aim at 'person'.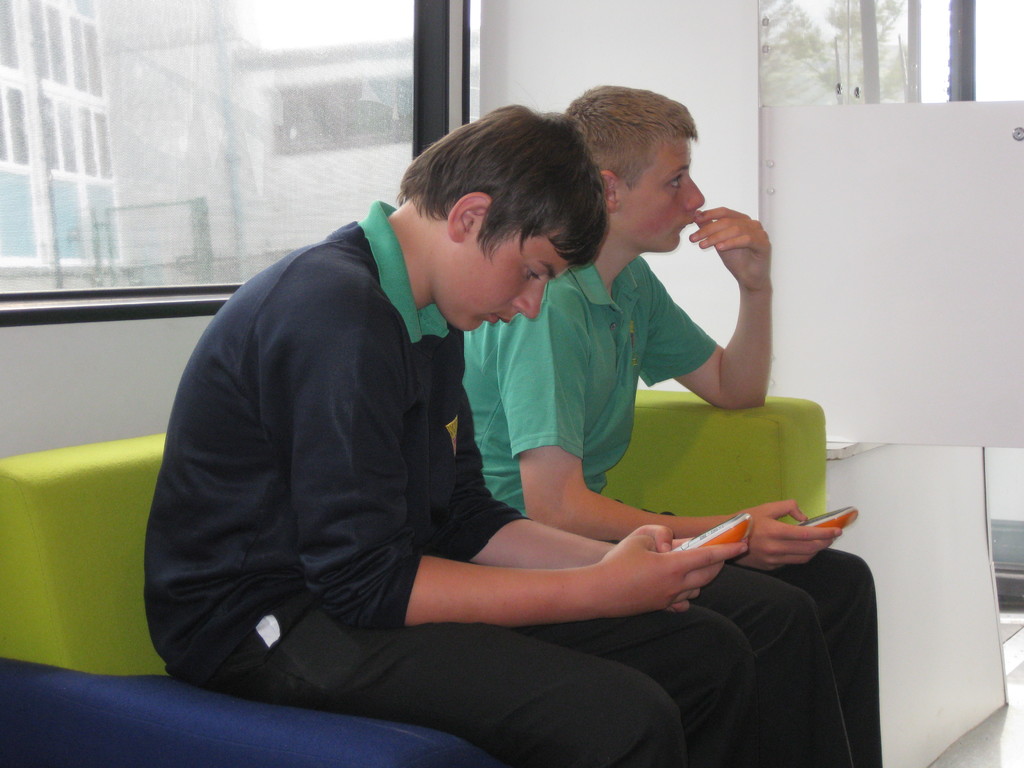
Aimed at <box>457,65,895,767</box>.
